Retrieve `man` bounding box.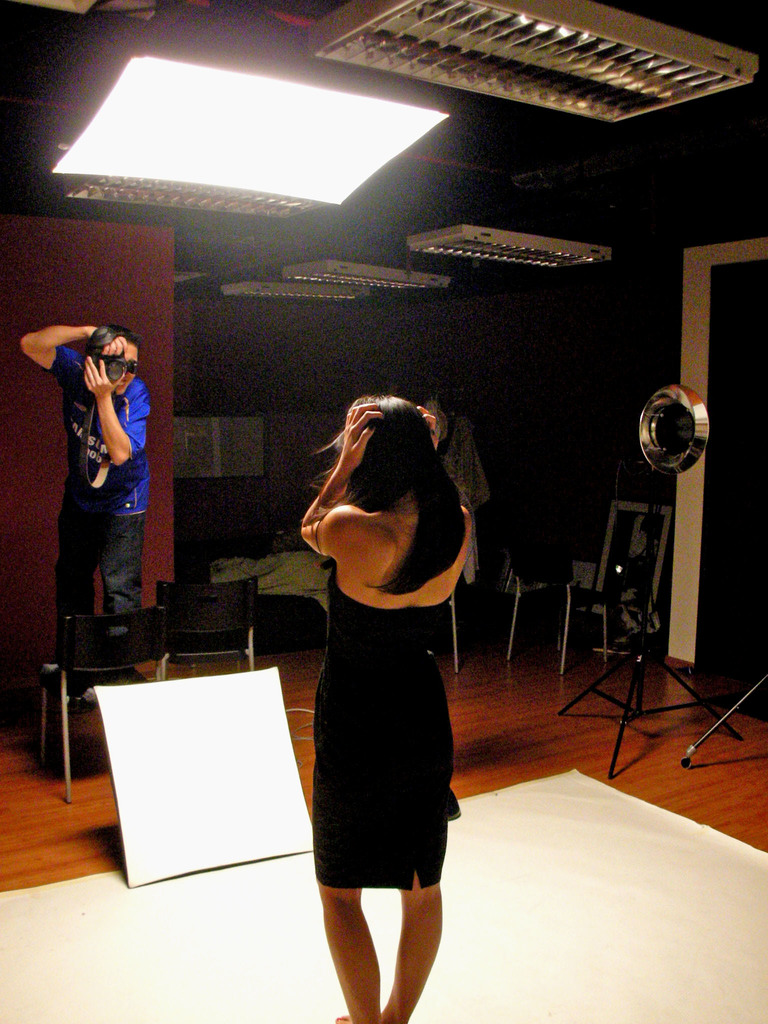
Bounding box: <box>38,313,163,640</box>.
